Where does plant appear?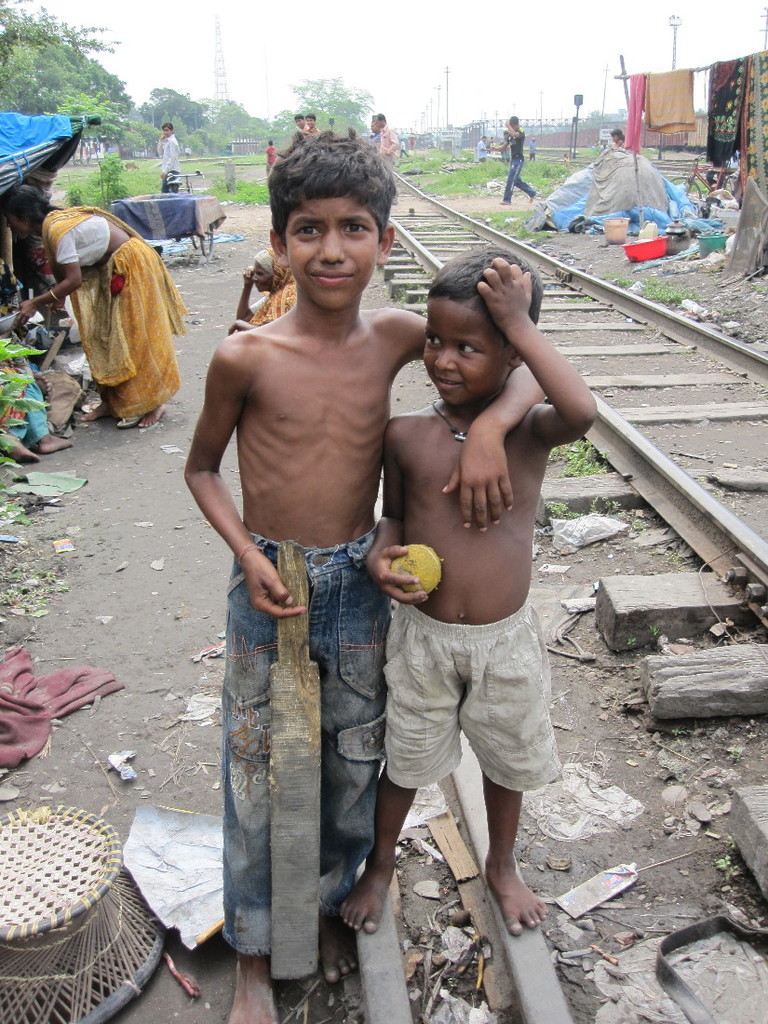
Appears at [626, 632, 633, 650].
